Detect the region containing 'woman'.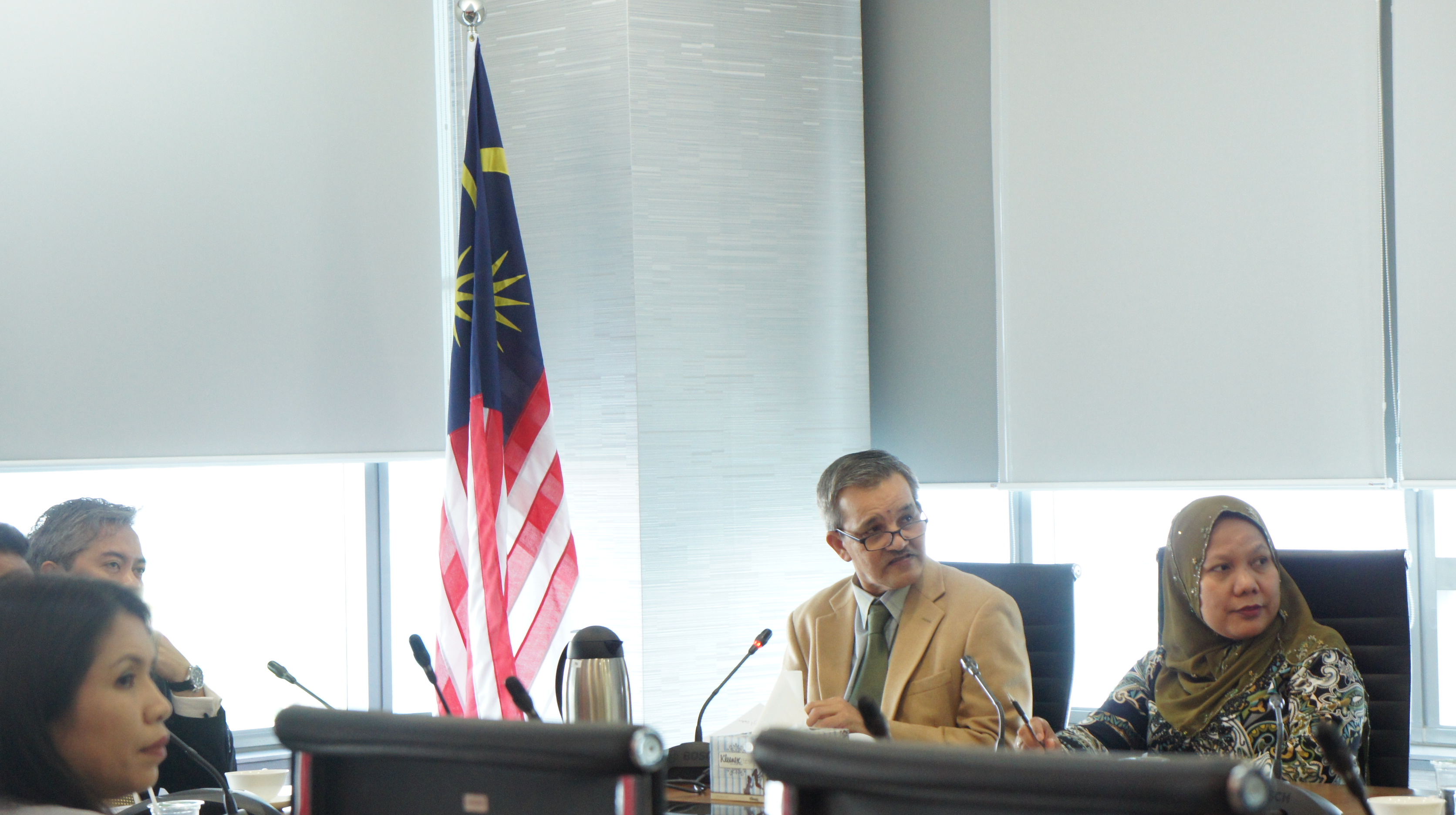
479, 211, 603, 347.
